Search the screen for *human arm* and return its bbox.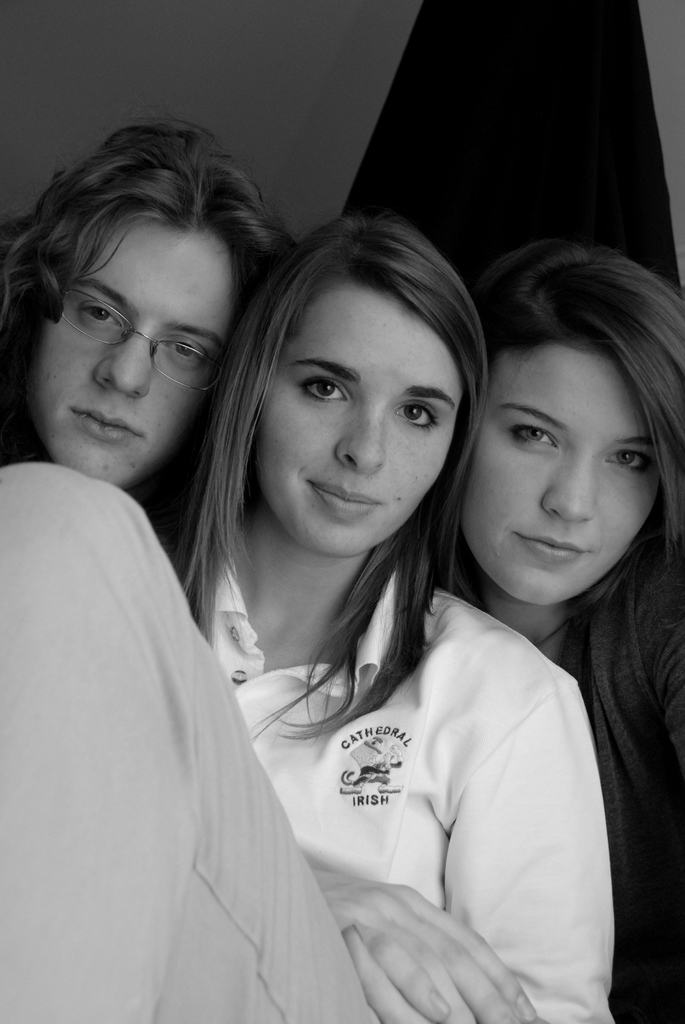
Found: (x1=292, y1=847, x2=539, y2=1013).
